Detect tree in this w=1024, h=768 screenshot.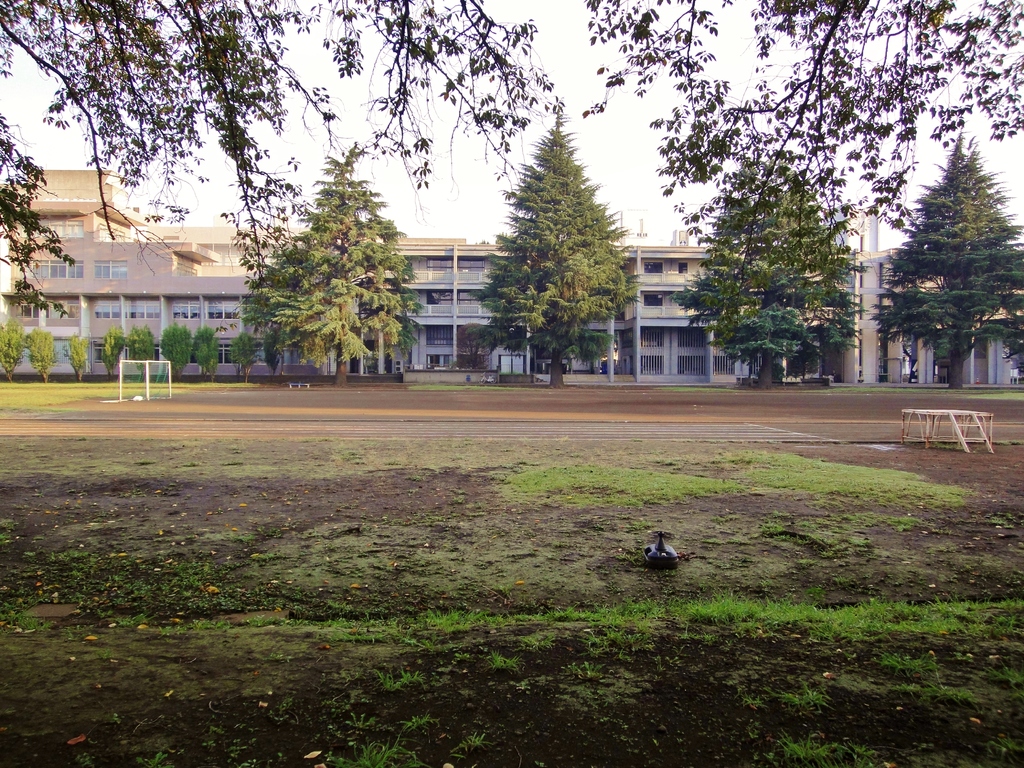
Detection: box=[872, 135, 1023, 387].
